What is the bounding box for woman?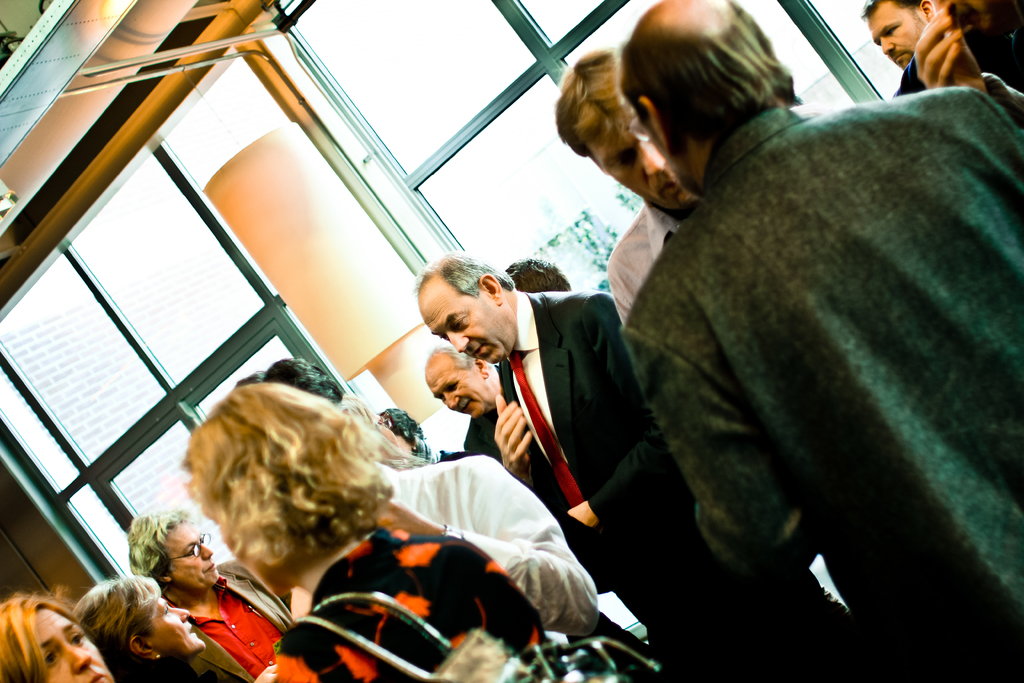
bbox=[67, 574, 255, 682].
